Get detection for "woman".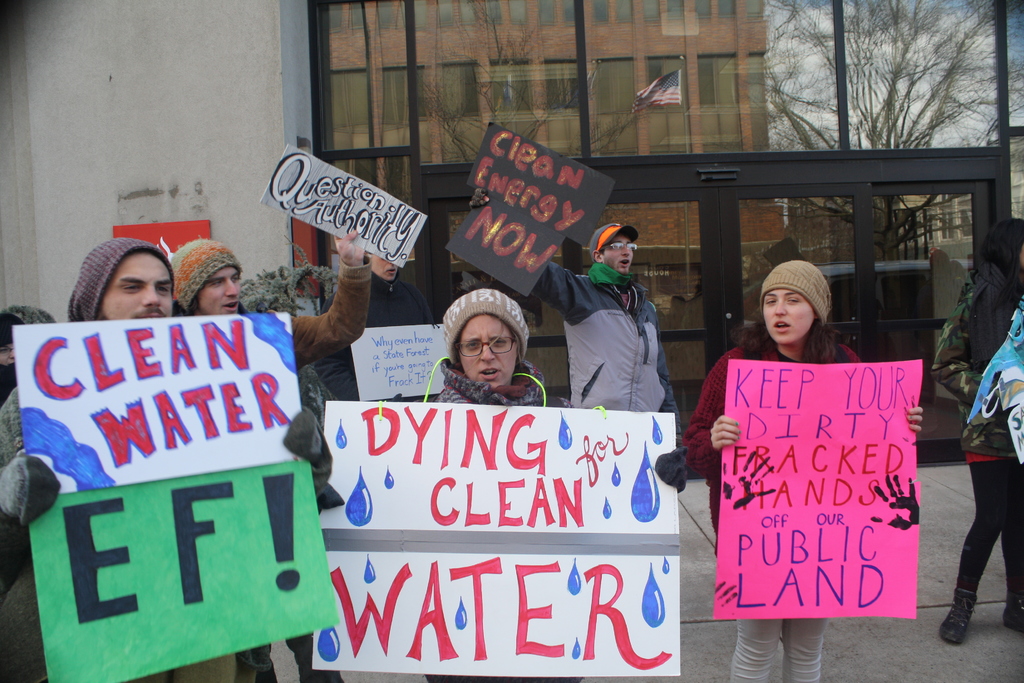
Detection: {"left": 390, "top": 300, "right": 693, "bottom": 682}.
